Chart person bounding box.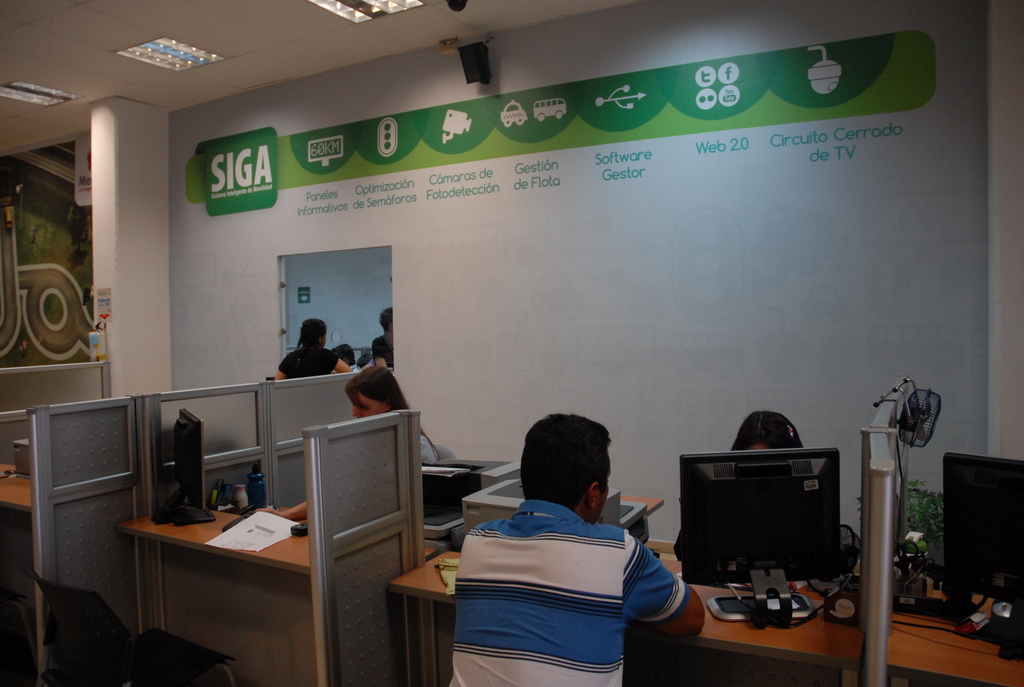
Charted: (x1=365, y1=304, x2=394, y2=367).
